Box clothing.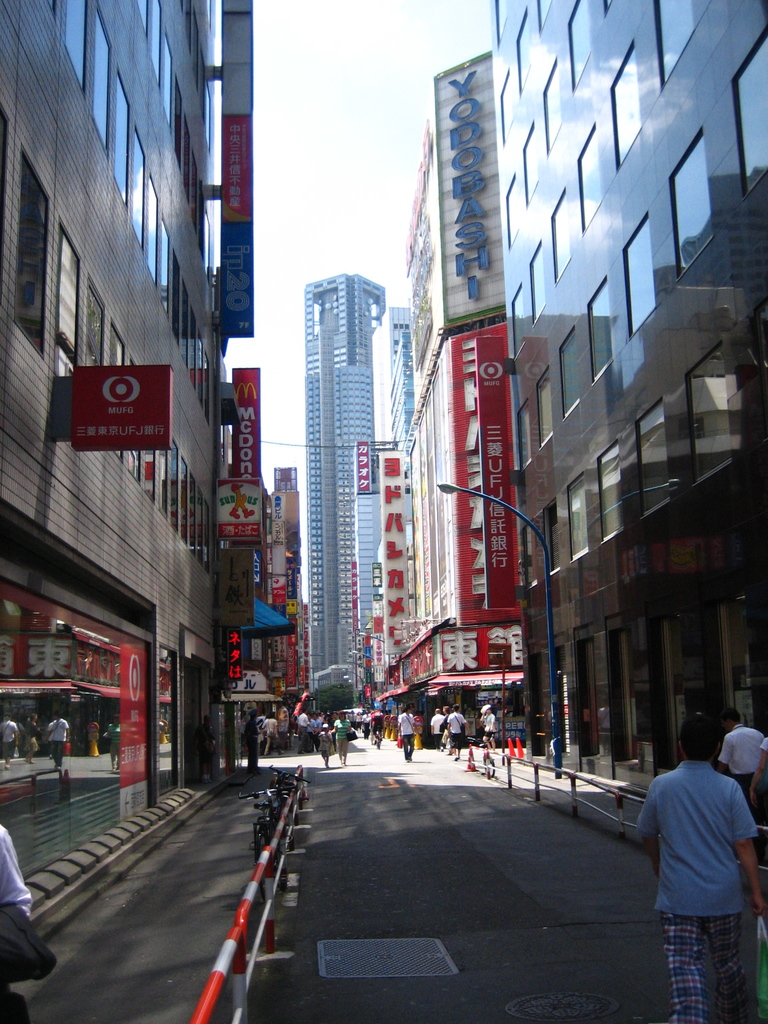
select_region(361, 713, 369, 727).
